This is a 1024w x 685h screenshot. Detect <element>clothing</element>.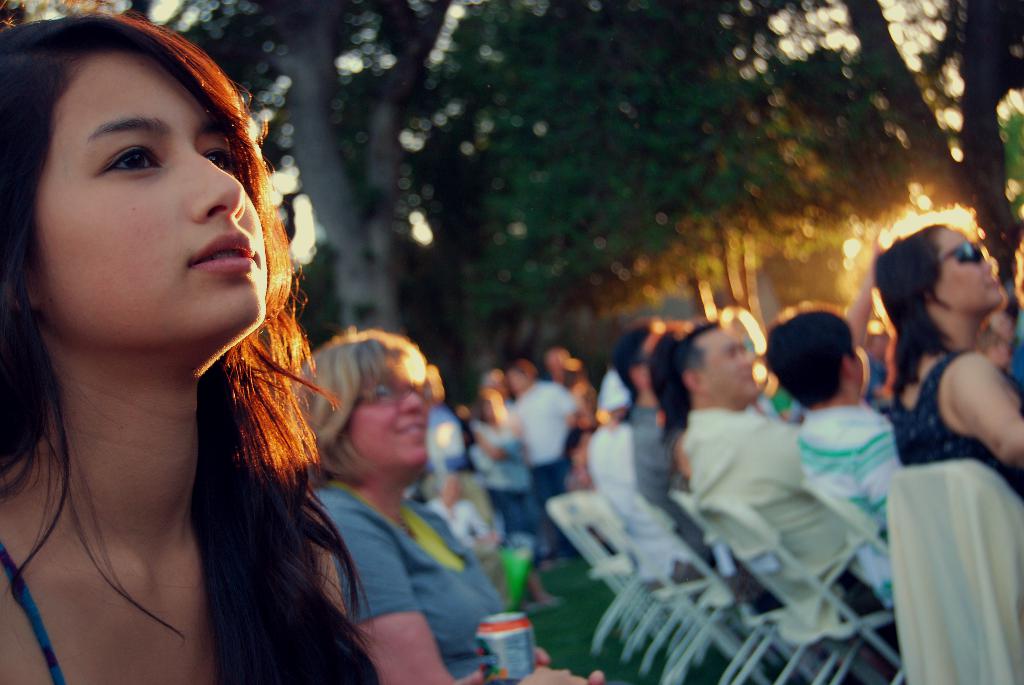
BBox(778, 367, 915, 533).
